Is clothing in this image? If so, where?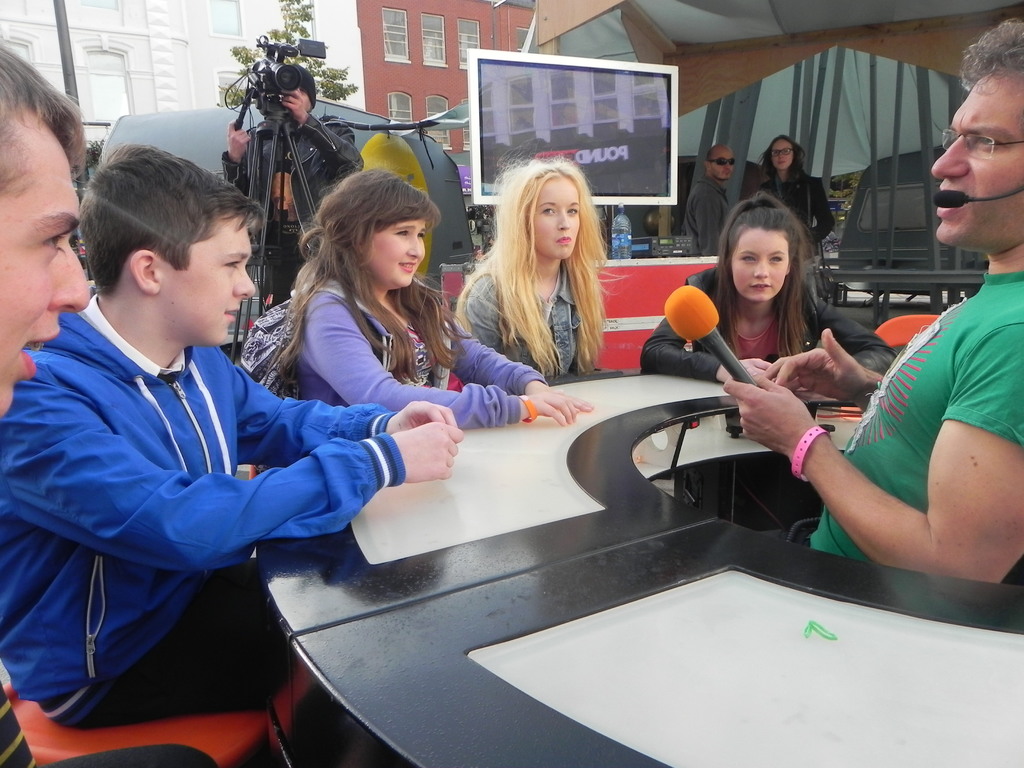
Yes, at region(680, 173, 728, 252).
